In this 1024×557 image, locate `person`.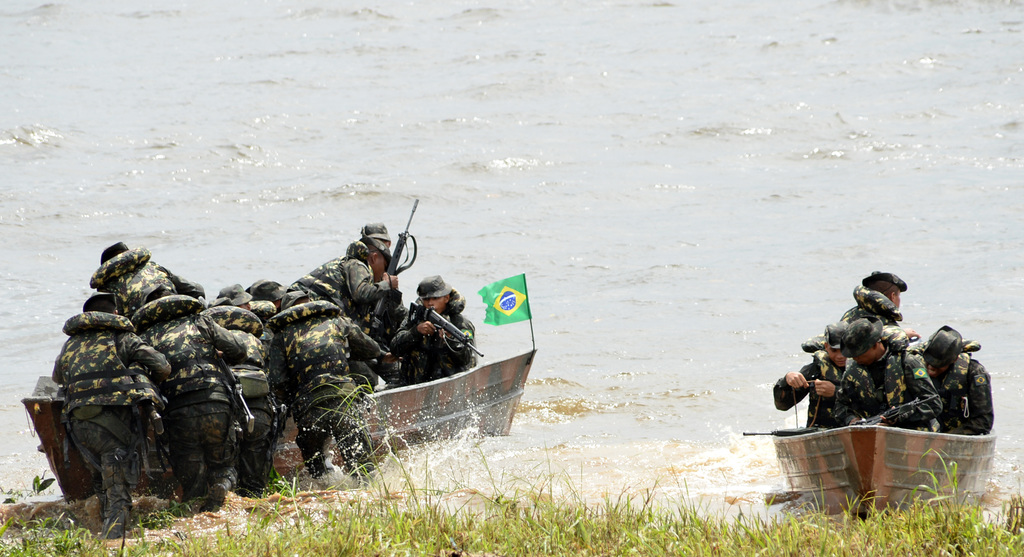
Bounding box: x1=52 y1=236 x2=477 y2=533.
